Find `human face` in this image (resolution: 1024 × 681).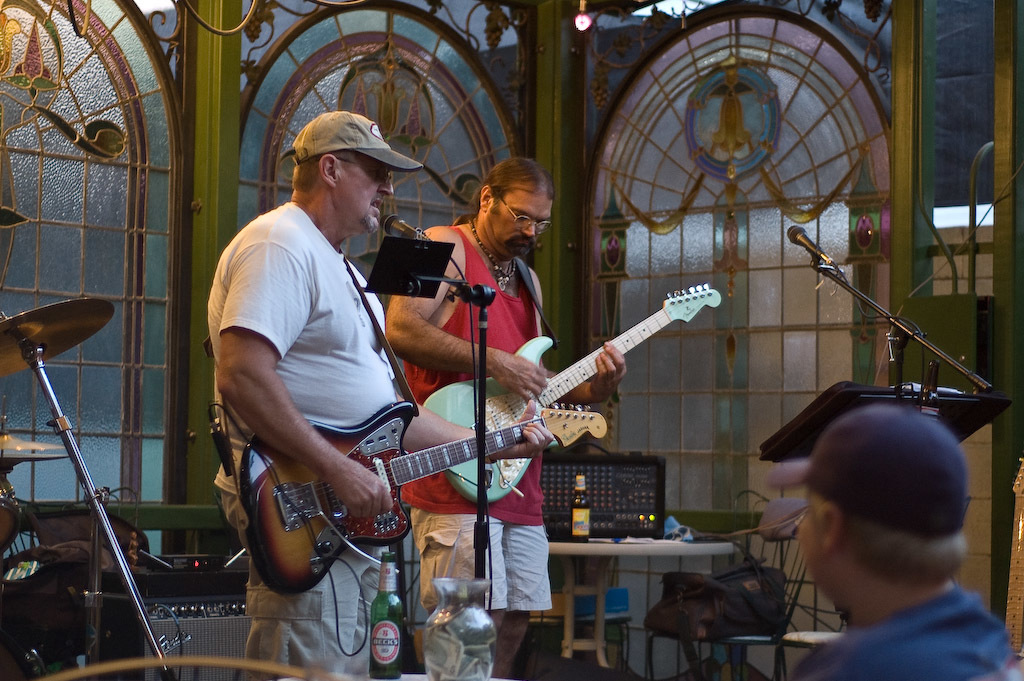
[x1=335, y1=161, x2=399, y2=225].
